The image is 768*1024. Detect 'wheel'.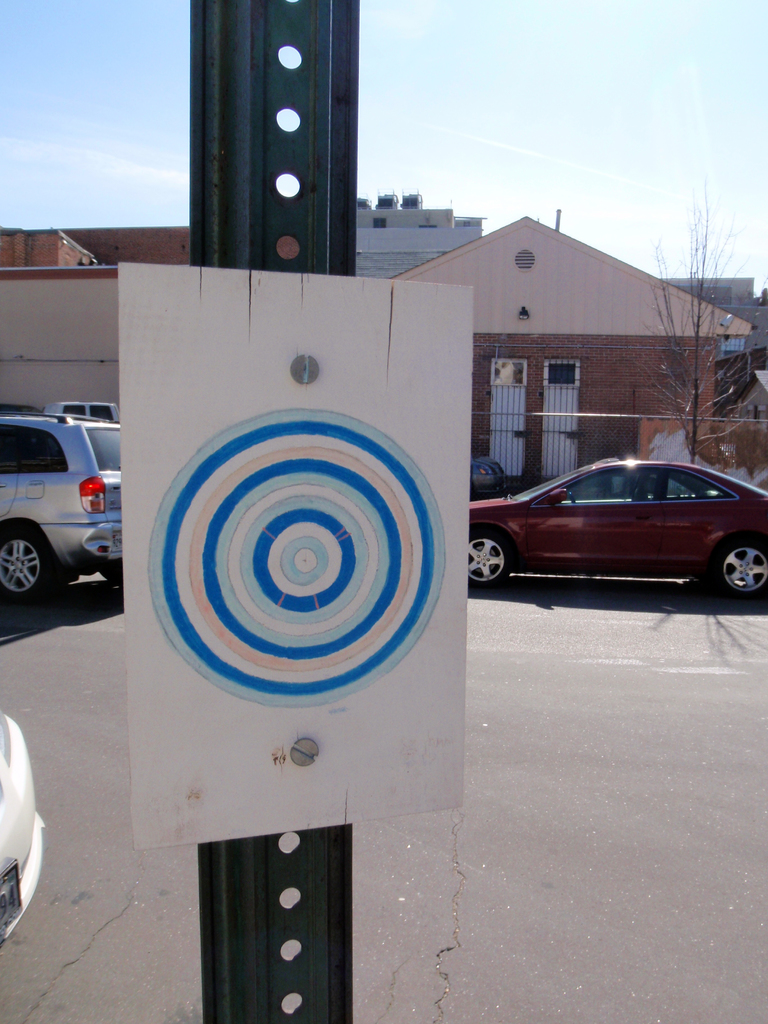
Detection: x1=570, y1=489, x2=577, y2=502.
